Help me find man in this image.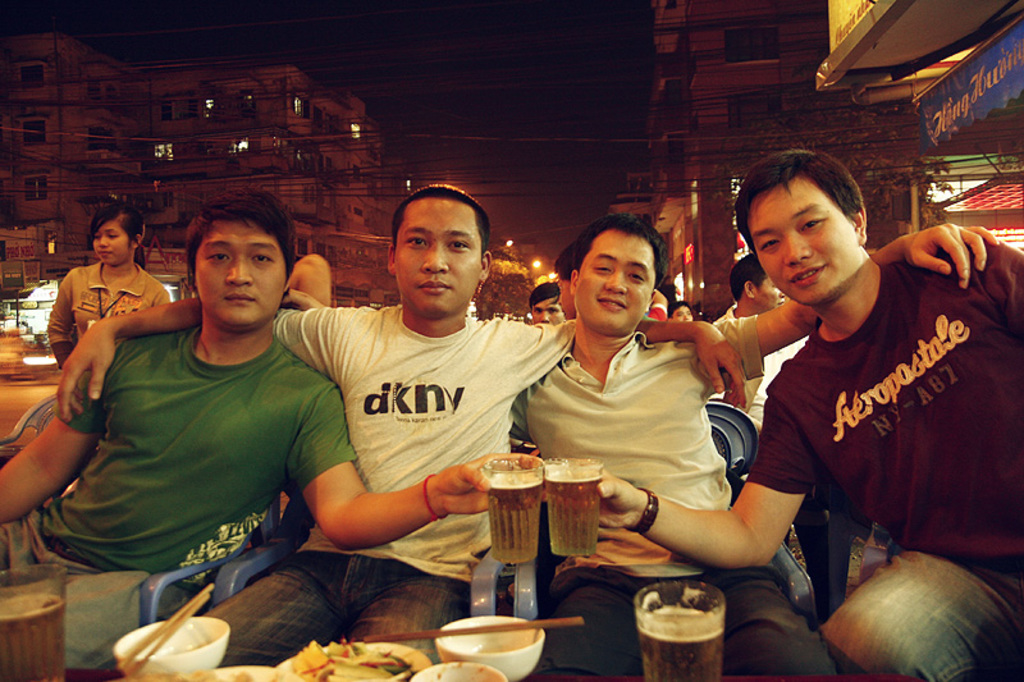
Found it: box(556, 243, 577, 317).
